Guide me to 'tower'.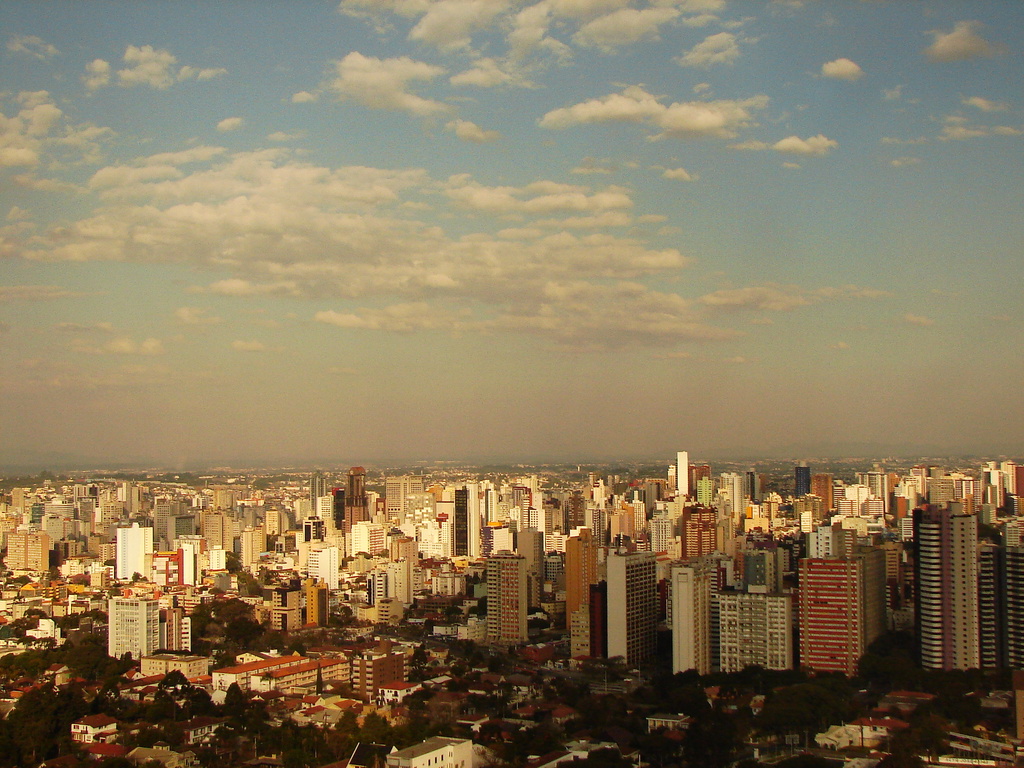
Guidance: x1=112 y1=516 x2=154 y2=584.
